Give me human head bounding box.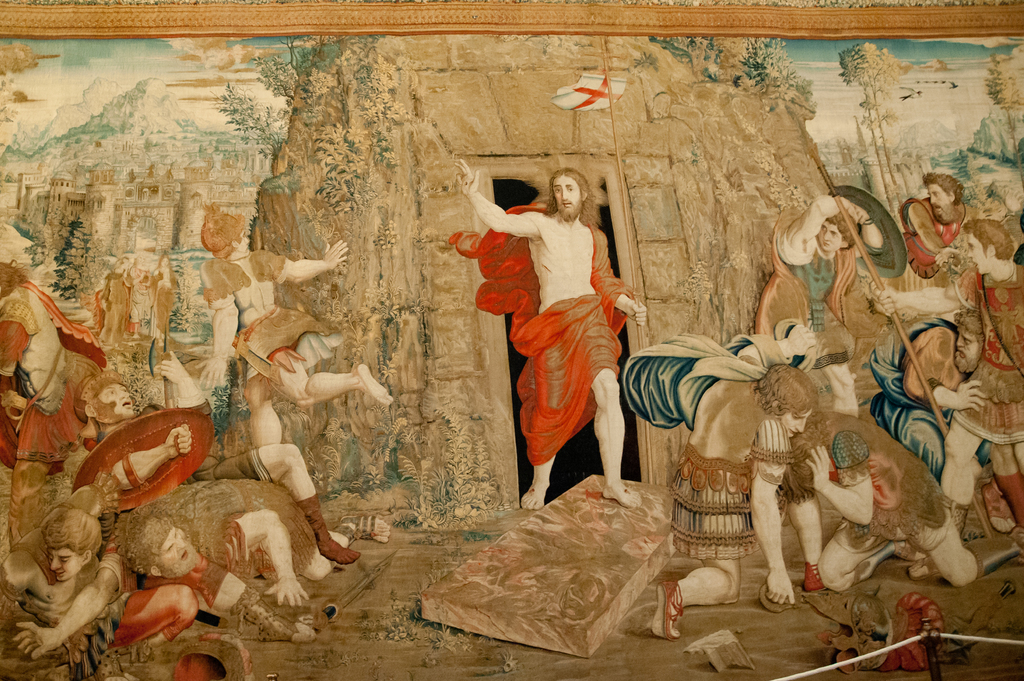
BBox(81, 377, 138, 419).
